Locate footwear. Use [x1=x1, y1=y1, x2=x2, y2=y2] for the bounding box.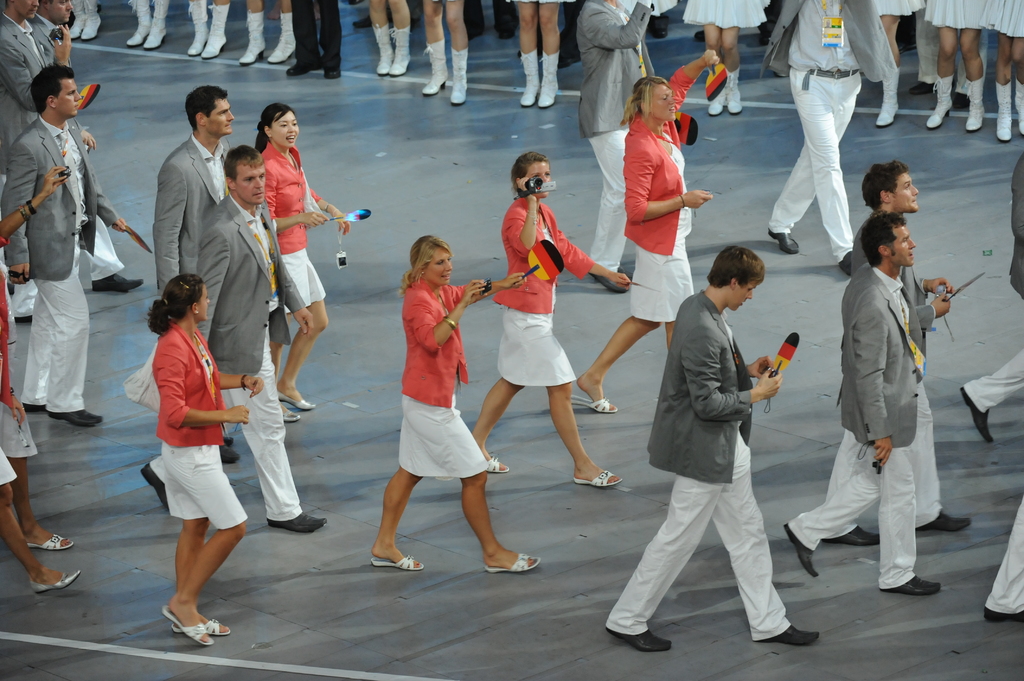
[x1=993, y1=77, x2=1015, y2=143].
